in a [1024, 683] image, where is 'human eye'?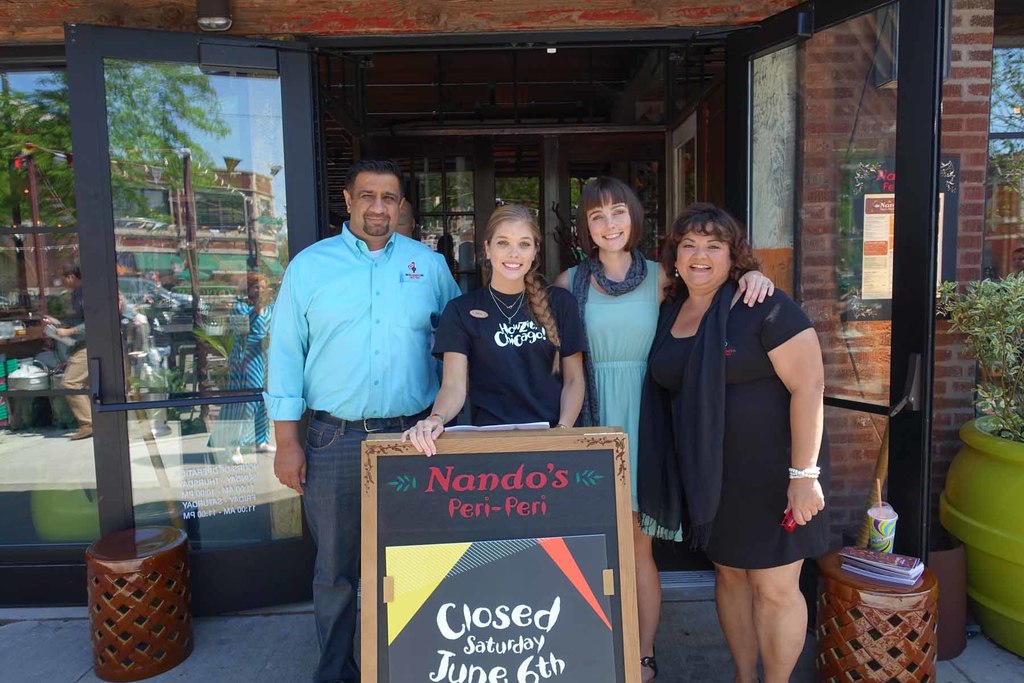
rect(384, 193, 399, 202).
